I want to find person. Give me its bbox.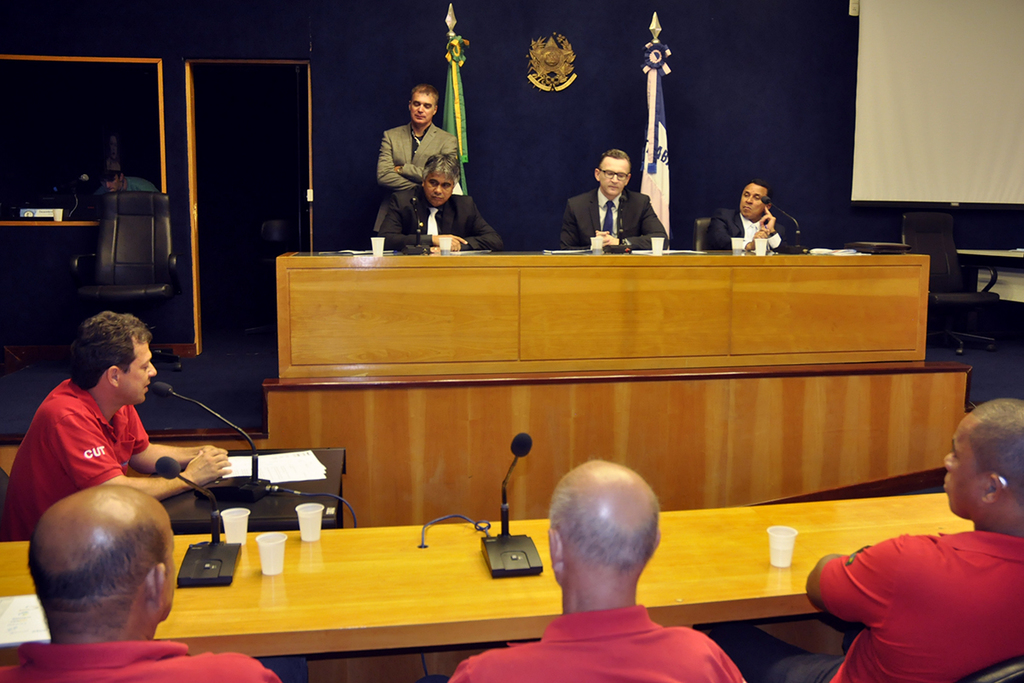
0,481,284,682.
